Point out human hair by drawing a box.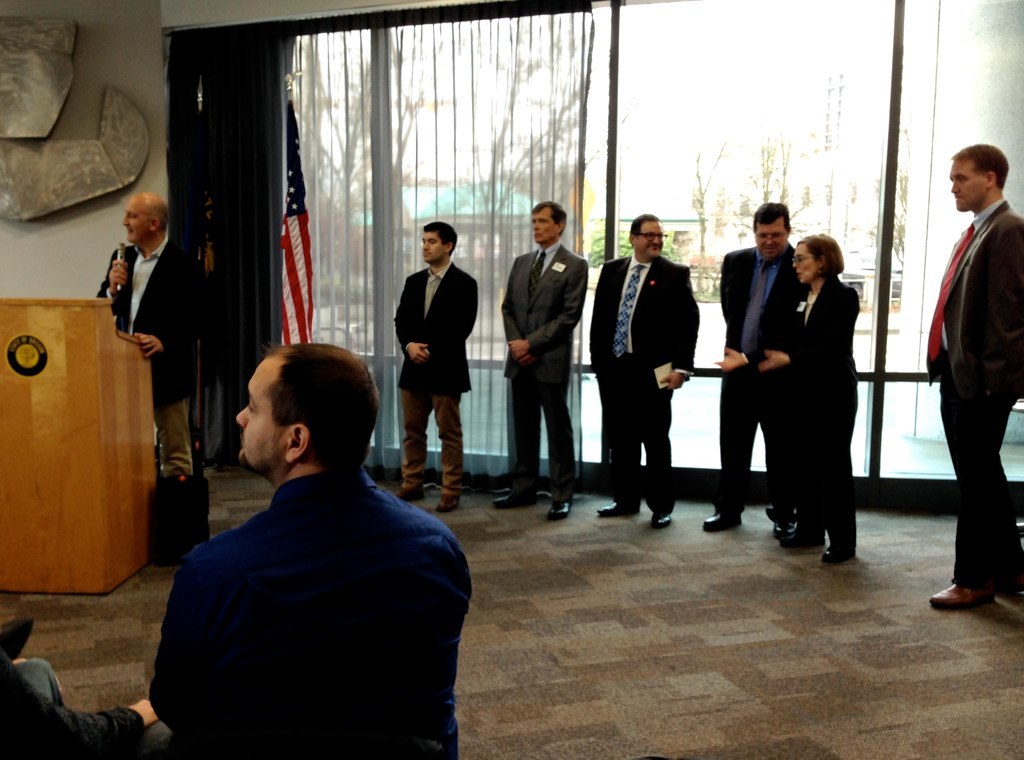
798,227,846,279.
